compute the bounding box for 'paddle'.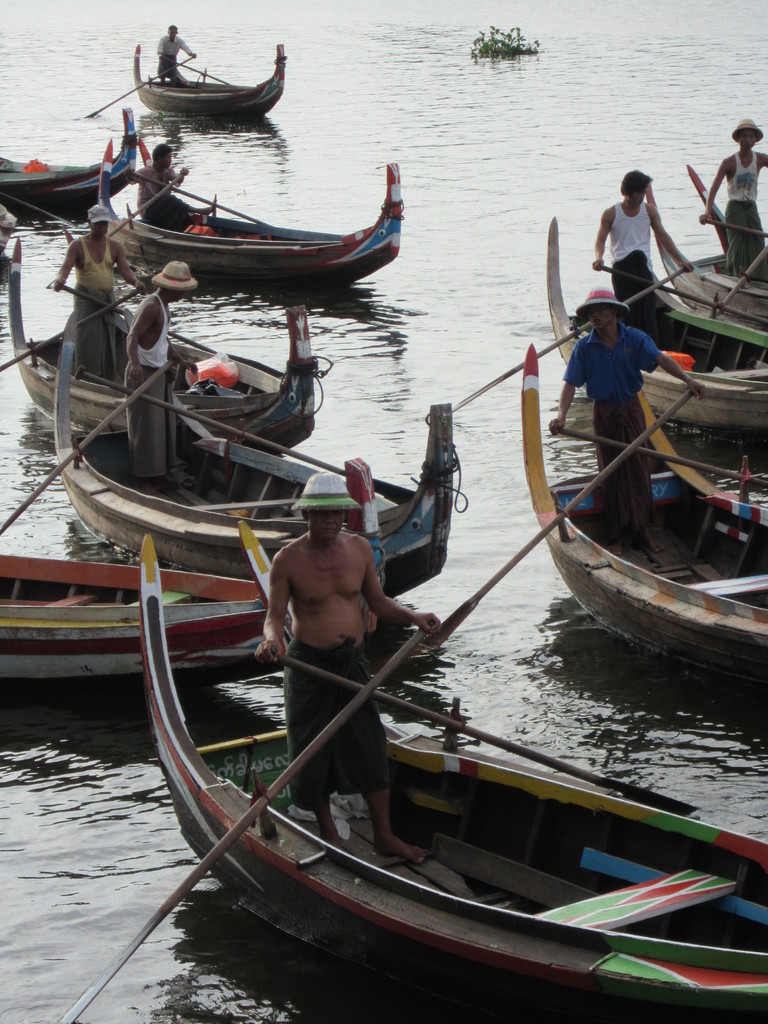
box(422, 390, 694, 660).
